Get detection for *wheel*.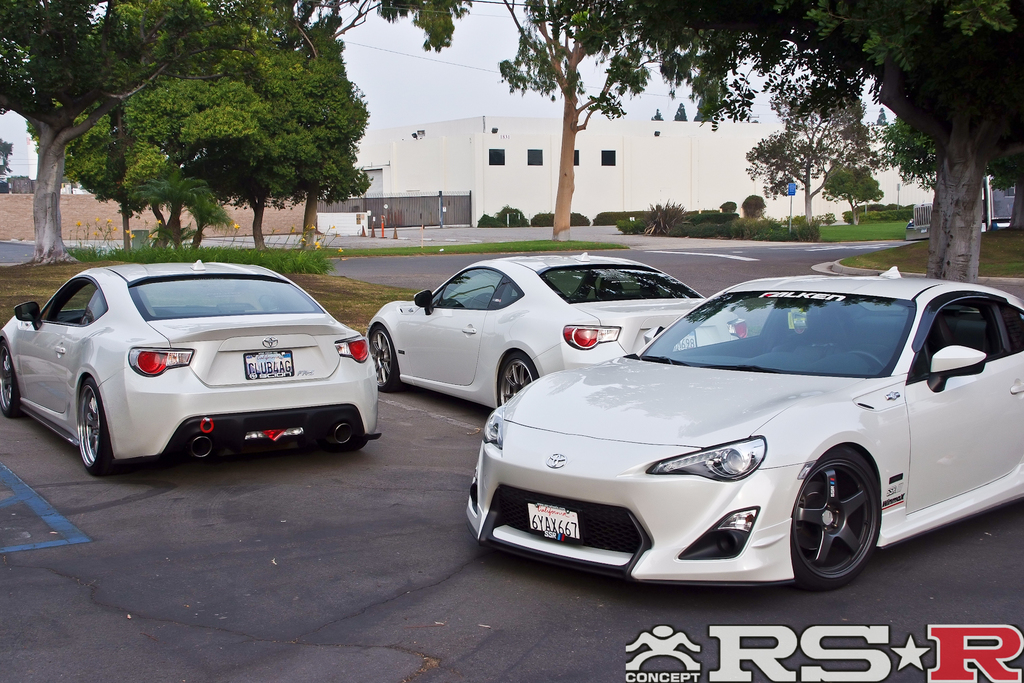
Detection: crop(339, 438, 368, 450).
